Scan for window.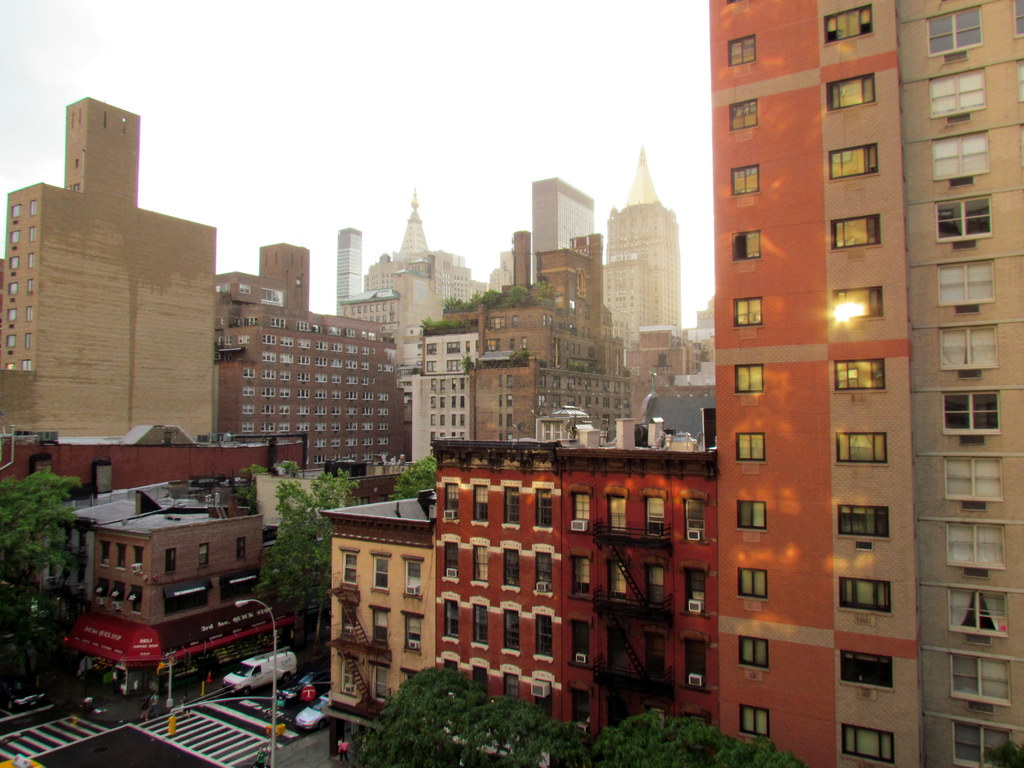
Scan result: {"left": 841, "top": 719, "right": 906, "bottom": 765}.
